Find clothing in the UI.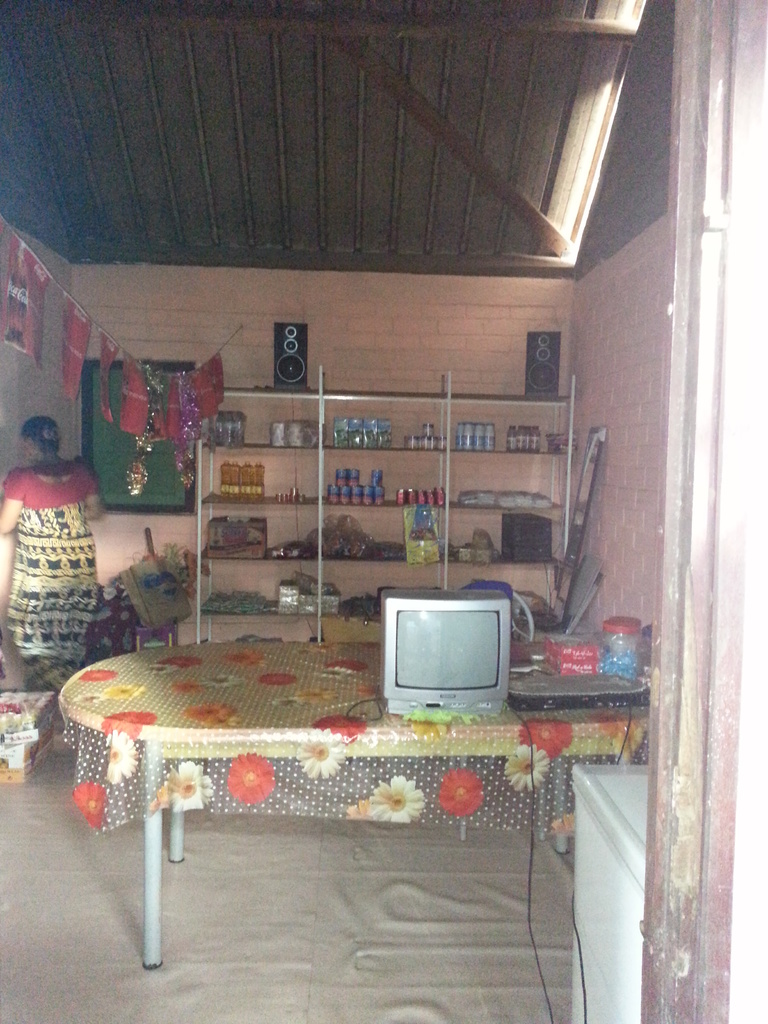
UI element at BBox(2, 415, 110, 691).
